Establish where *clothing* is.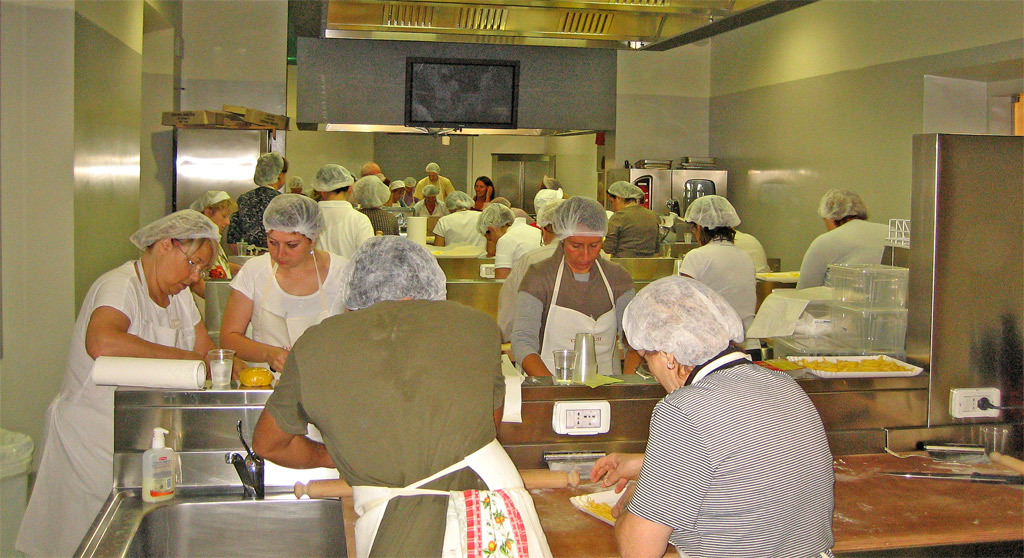
Established at [x1=433, y1=207, x2=503, y2=268].
